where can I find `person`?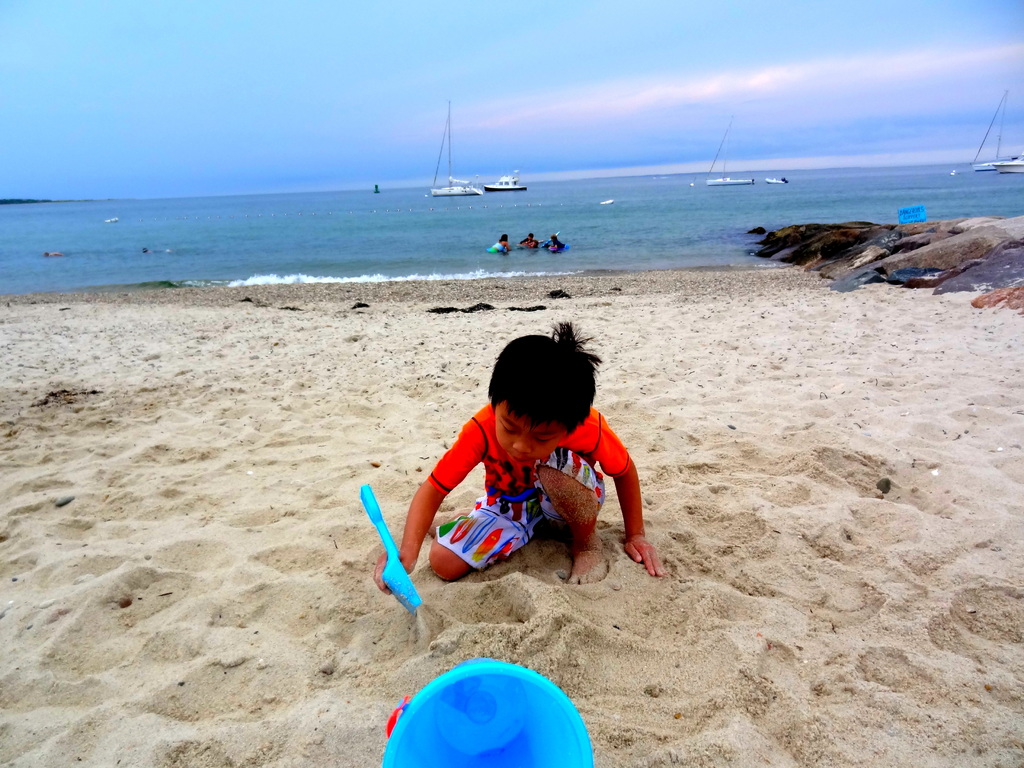
You can find it at 371 321 666 597.
